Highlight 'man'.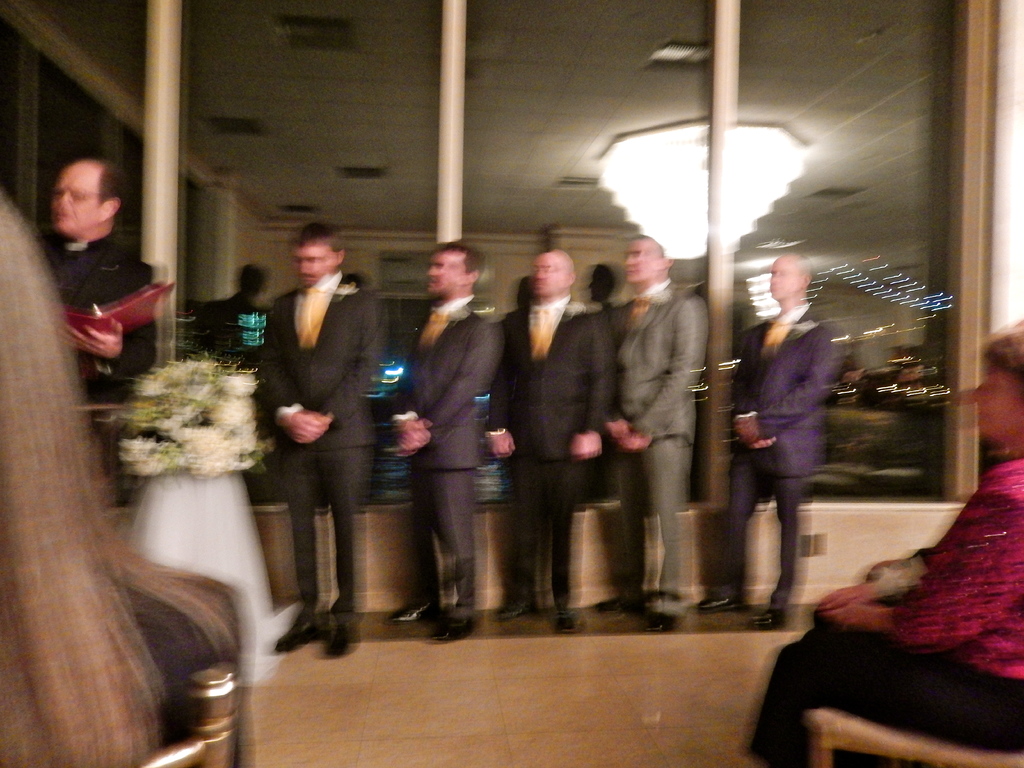
Highlighted region: <box>41,157,159,403</box>.
